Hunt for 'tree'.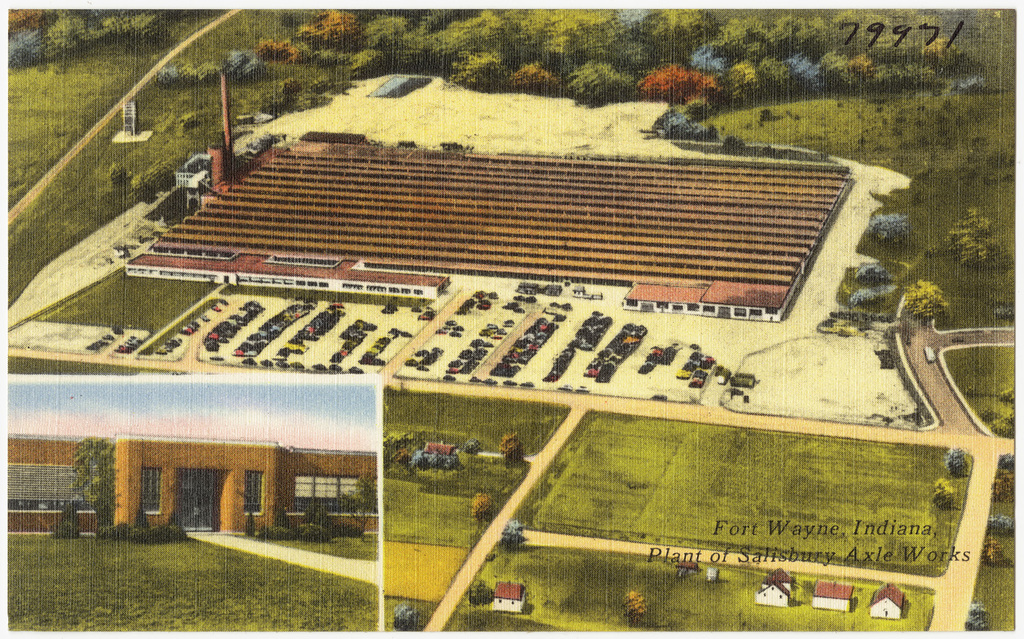
Hunted down at [966,596,991,638].
